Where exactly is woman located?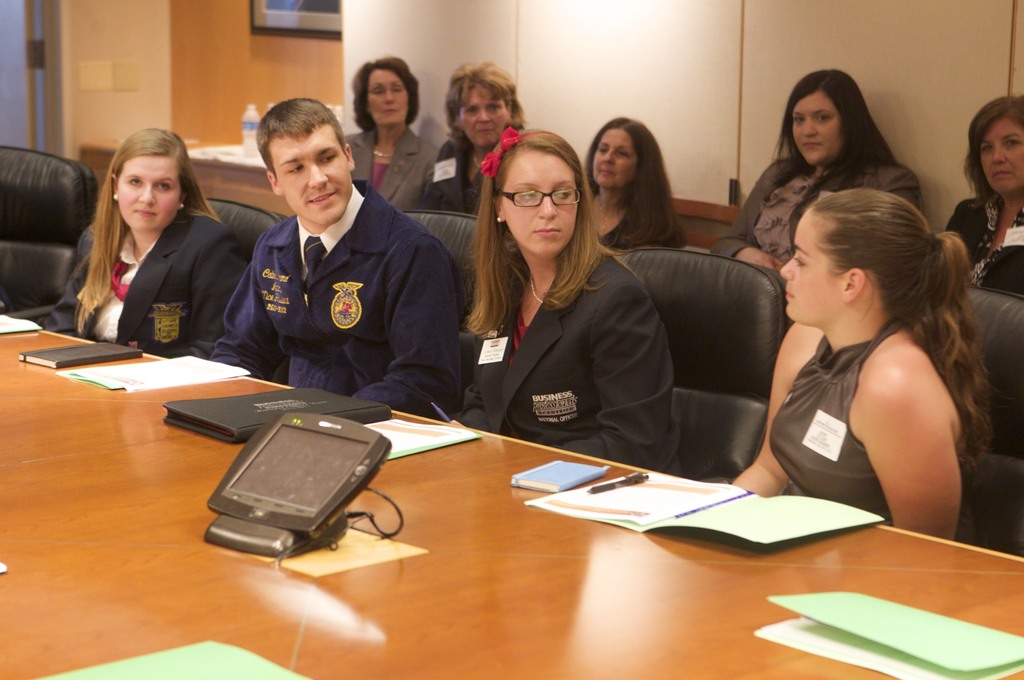
Its bounding box is box(711, 67, 924, 266).
